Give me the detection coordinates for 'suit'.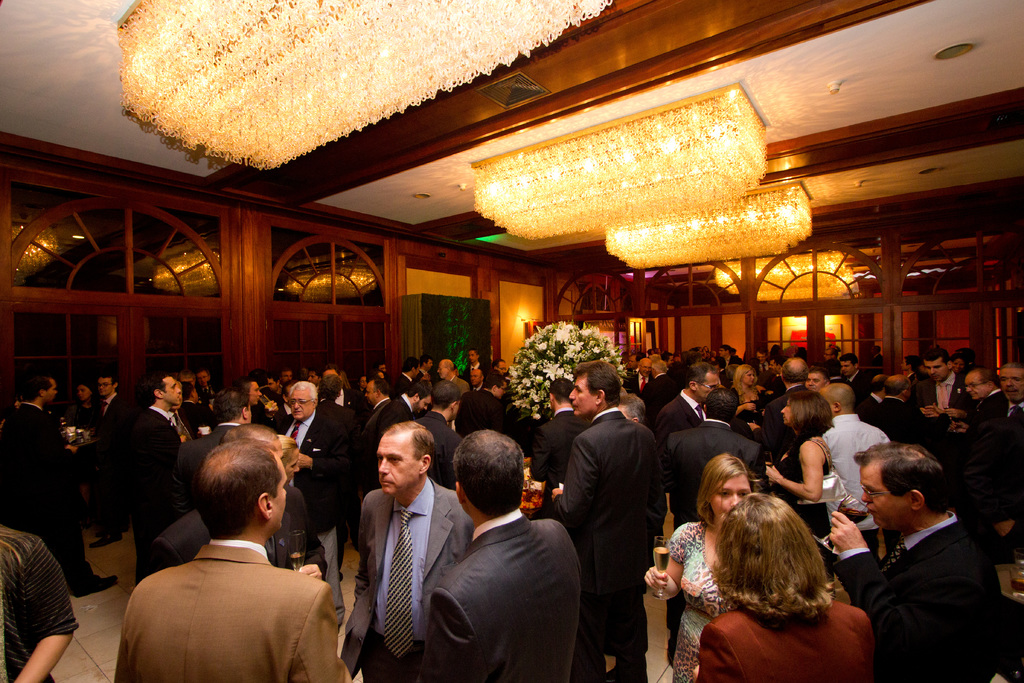
[x1=950, y1=390, x2=1010, y2=502].
